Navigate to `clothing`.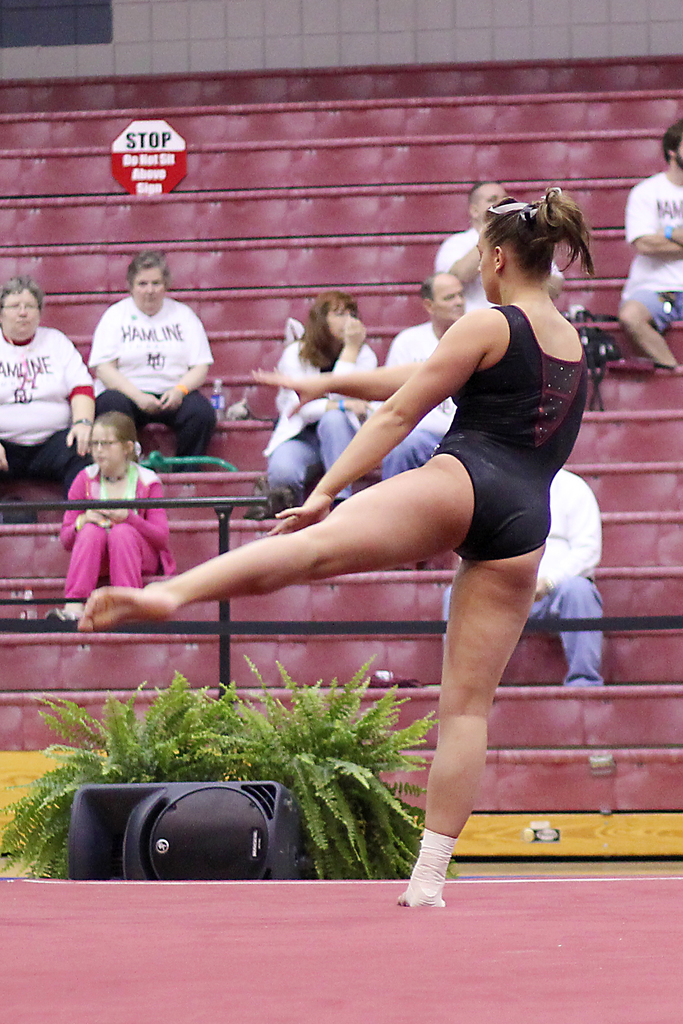
Navigation target: box(447, 468, 604, 685).
